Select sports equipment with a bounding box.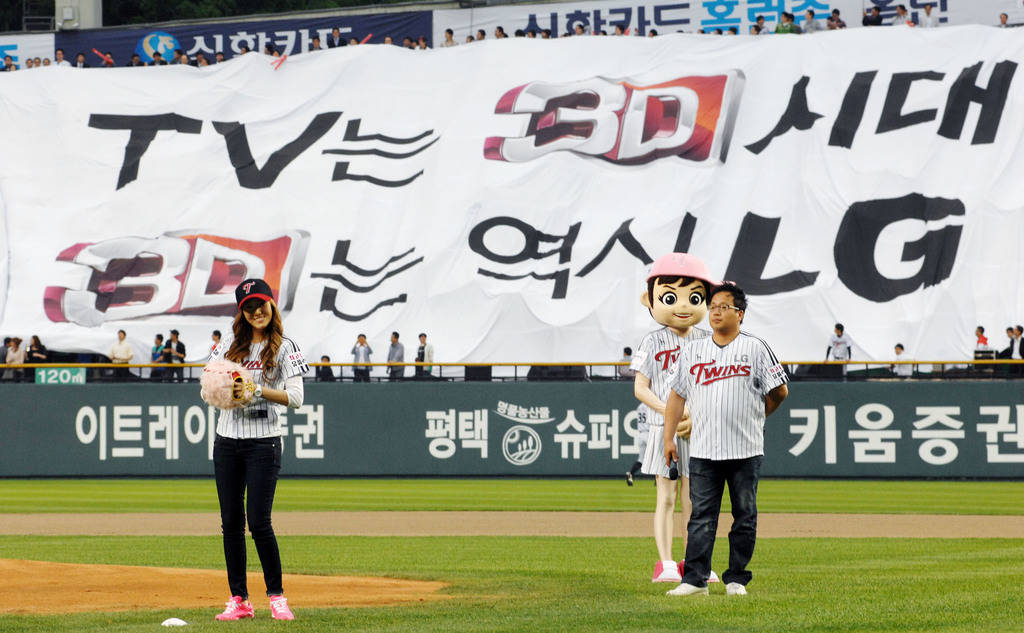
locate(199, 356, 255, 408).
